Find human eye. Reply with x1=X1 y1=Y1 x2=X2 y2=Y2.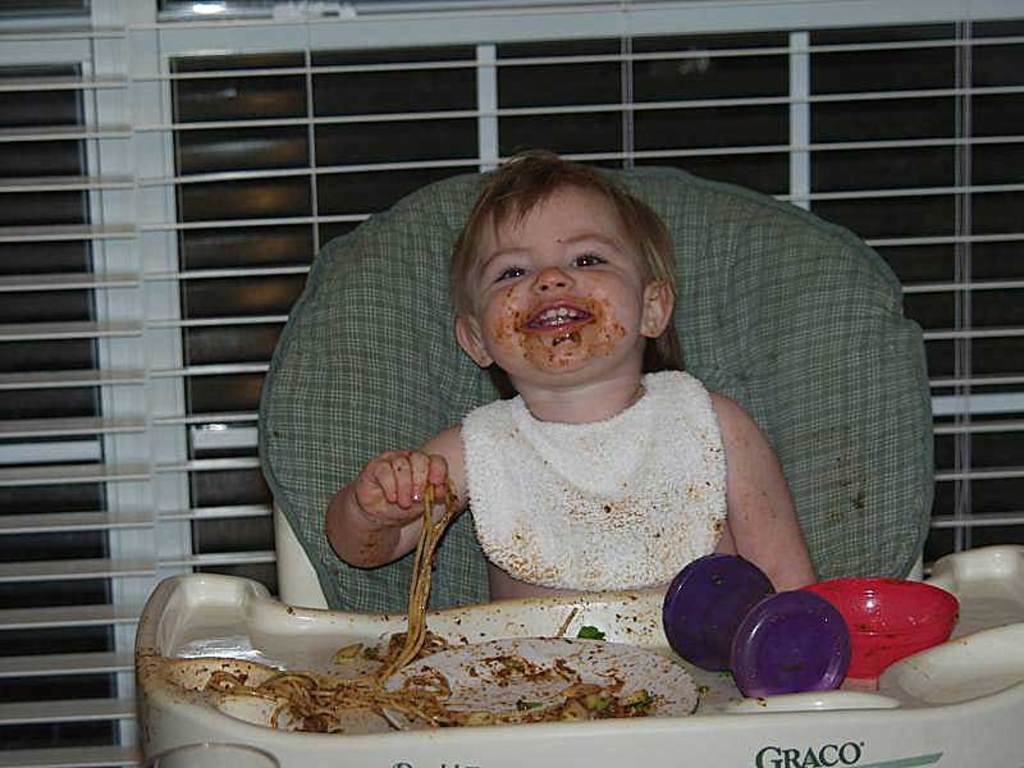
x1=564 y1=244 x2=613 y2=270.
